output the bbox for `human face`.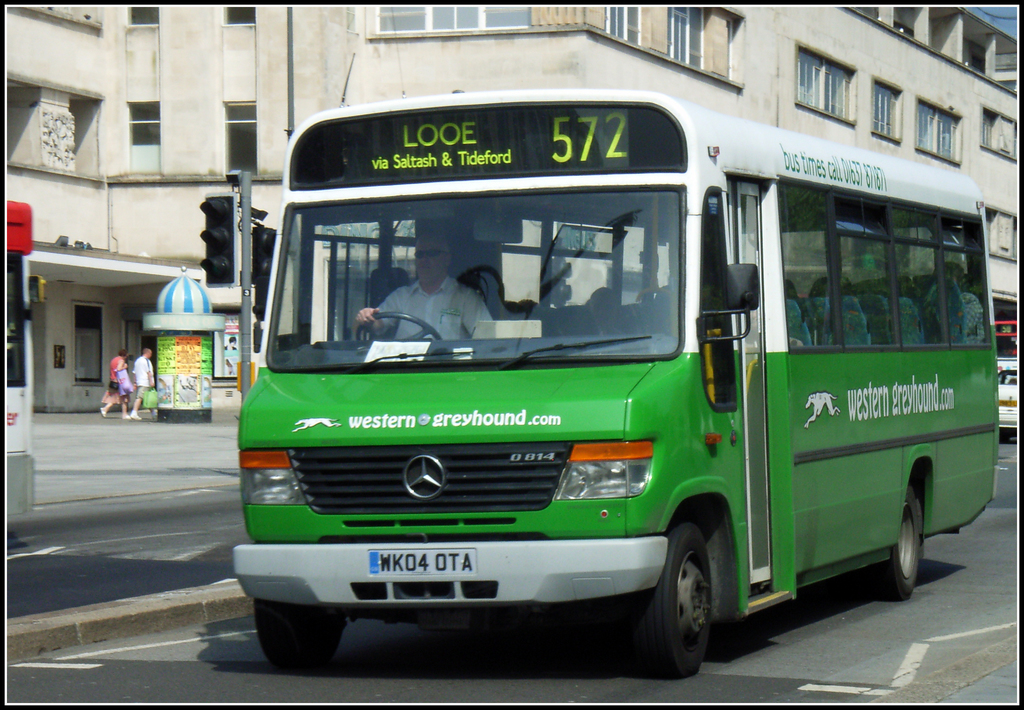
box(413, 234, 448, 285).
